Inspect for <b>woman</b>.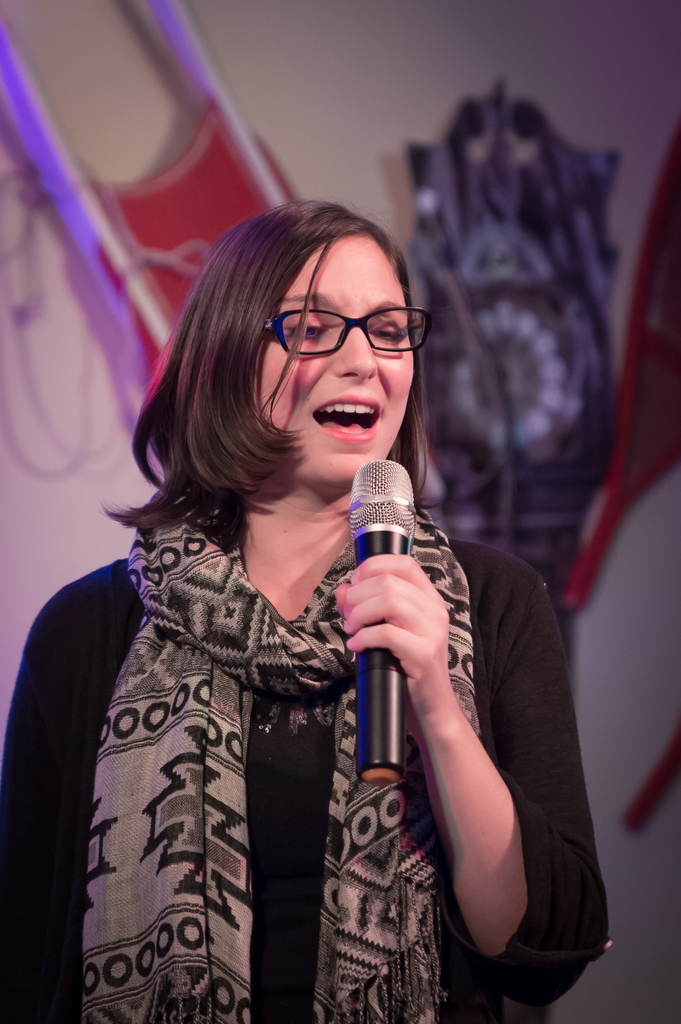
Inspection: 0,198,613,1023.
